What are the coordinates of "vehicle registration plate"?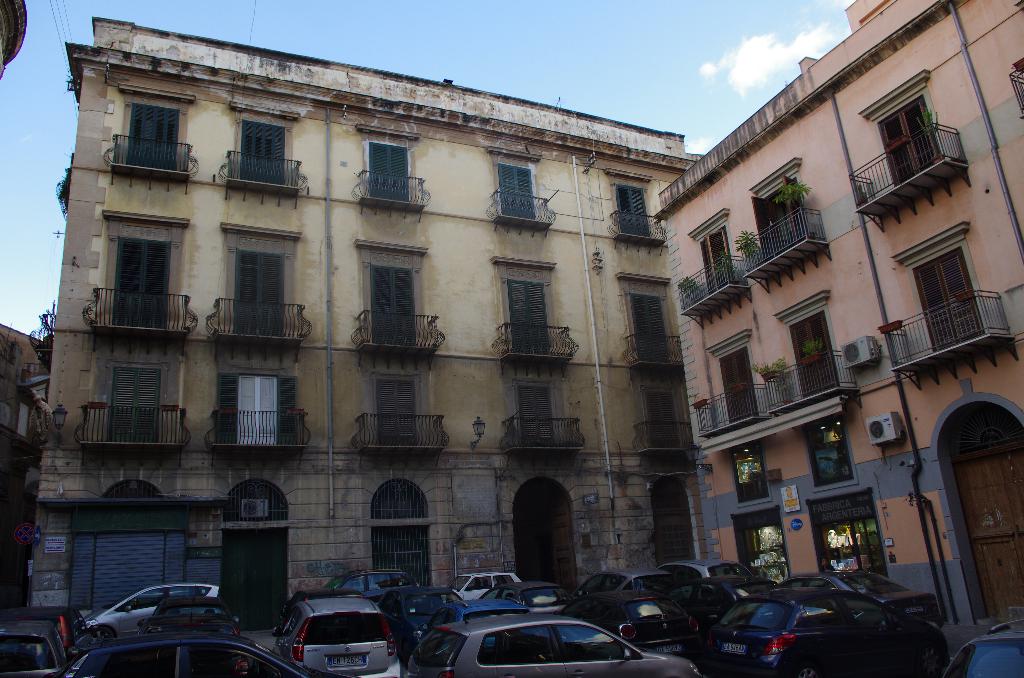
324,648,362,668.
